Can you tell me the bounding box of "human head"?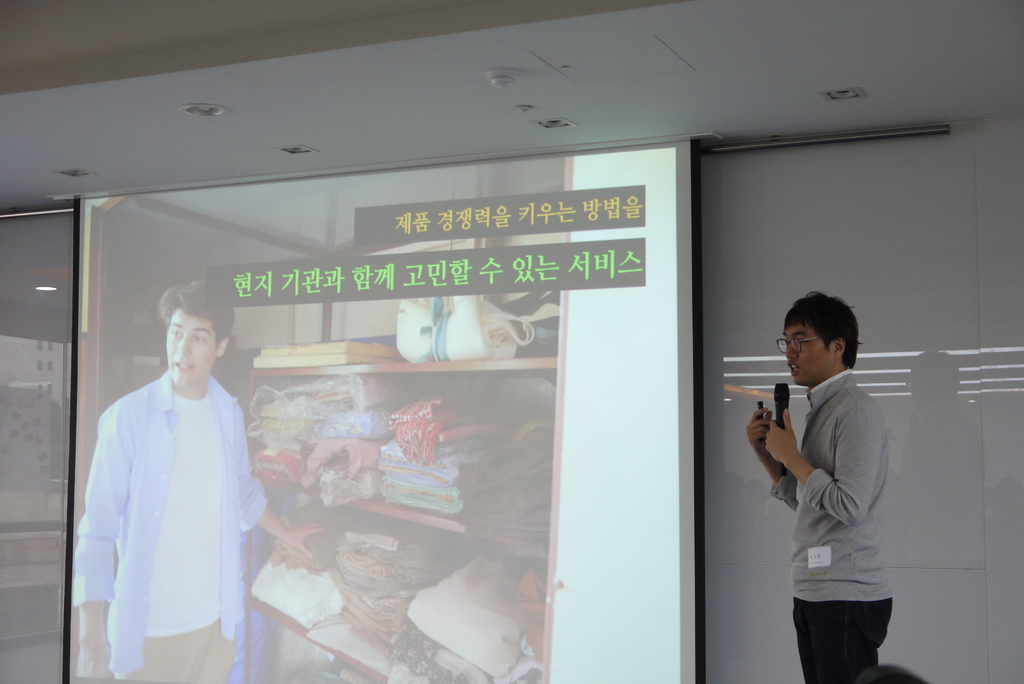
rect(143, 302, 214, 397).
